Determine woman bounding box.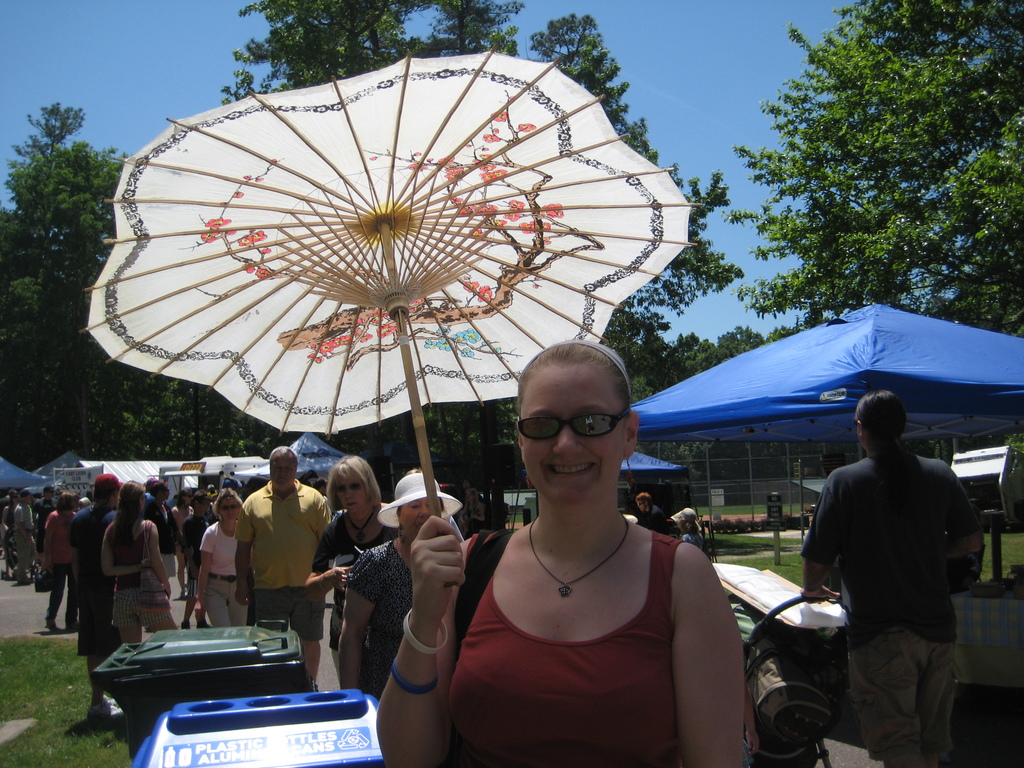
Determined: [x1=173, y1=489, x2=195, y2=601].
